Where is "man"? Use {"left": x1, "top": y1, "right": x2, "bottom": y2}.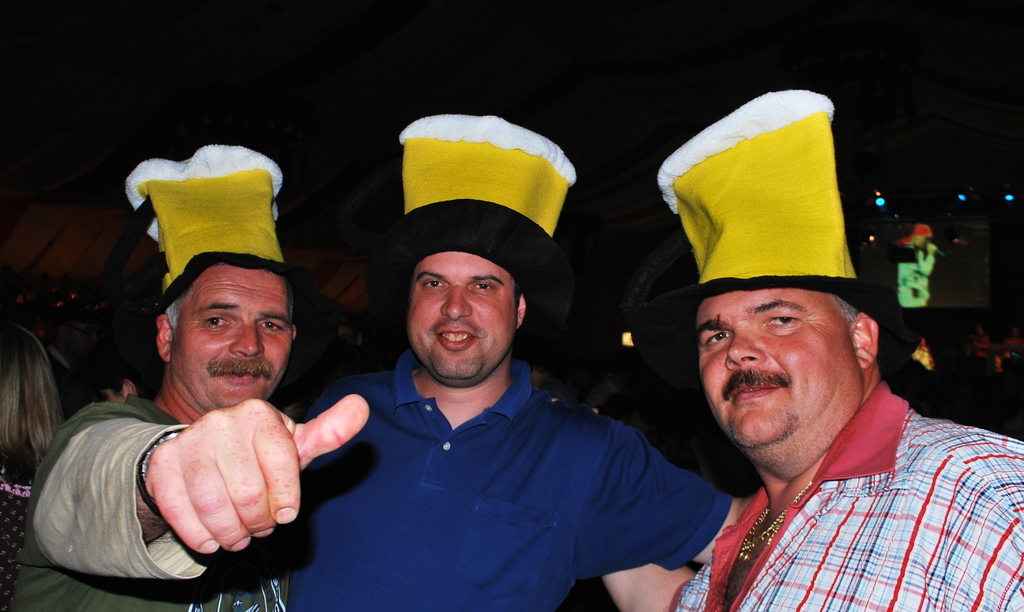
{"left": 273, "top": 105, "right": 754, "bottom": 611}.
